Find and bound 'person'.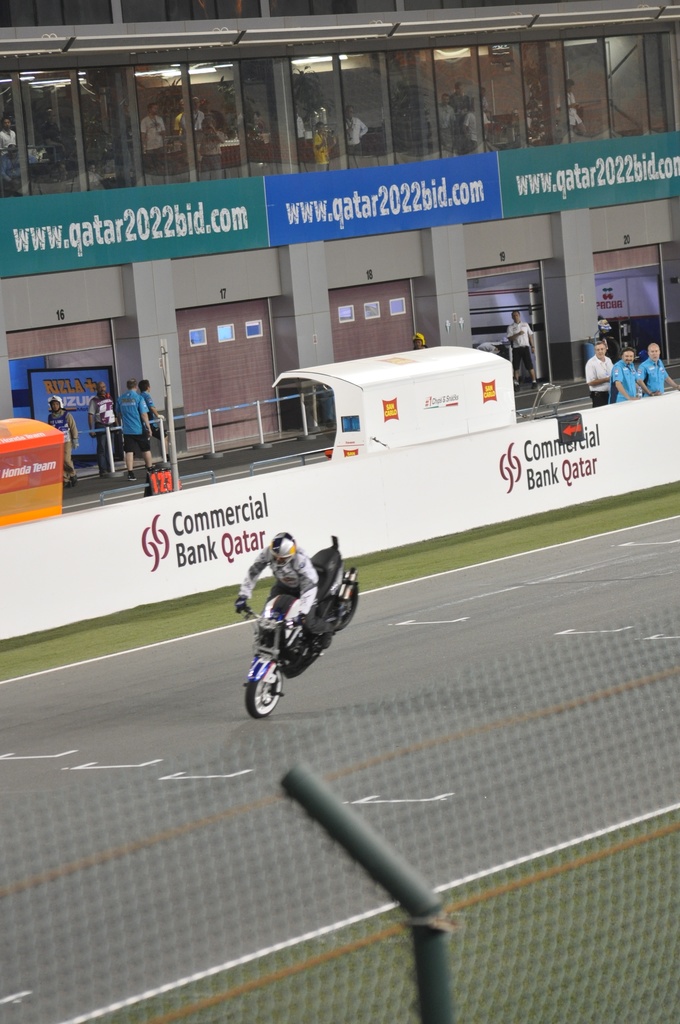
Bound: left=462, top=98, right=487, bottom=147.
